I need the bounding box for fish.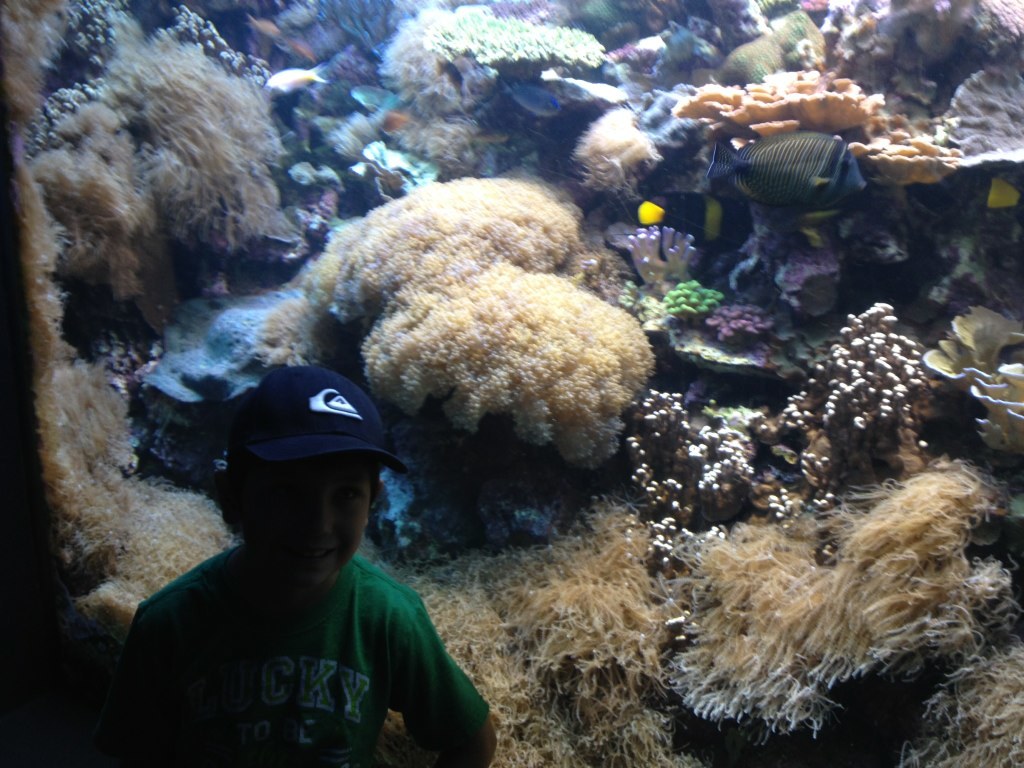
Here it is: (635, 201, 732, 247).
